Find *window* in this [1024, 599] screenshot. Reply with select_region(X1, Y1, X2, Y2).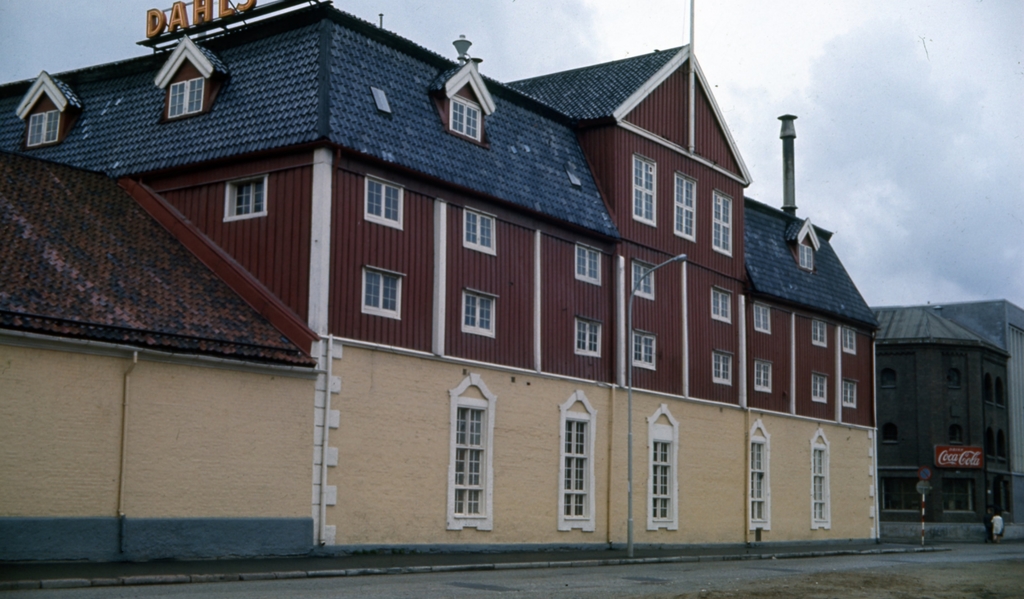
select_region(464, 287, 496, 337).
